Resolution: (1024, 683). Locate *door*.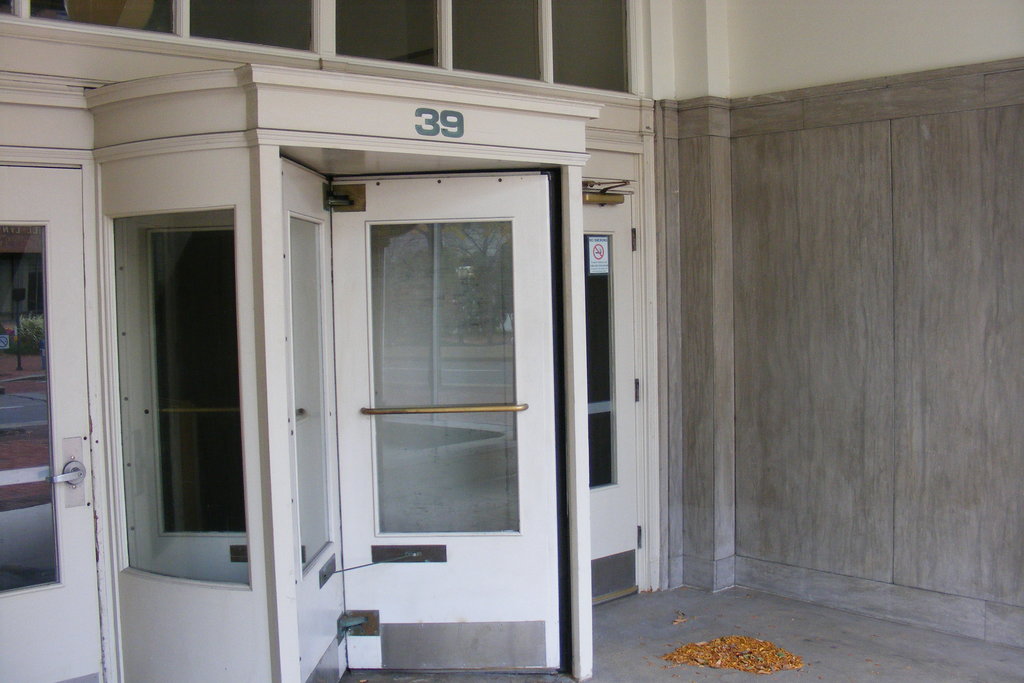
crop(583, 194, 639, 607).
